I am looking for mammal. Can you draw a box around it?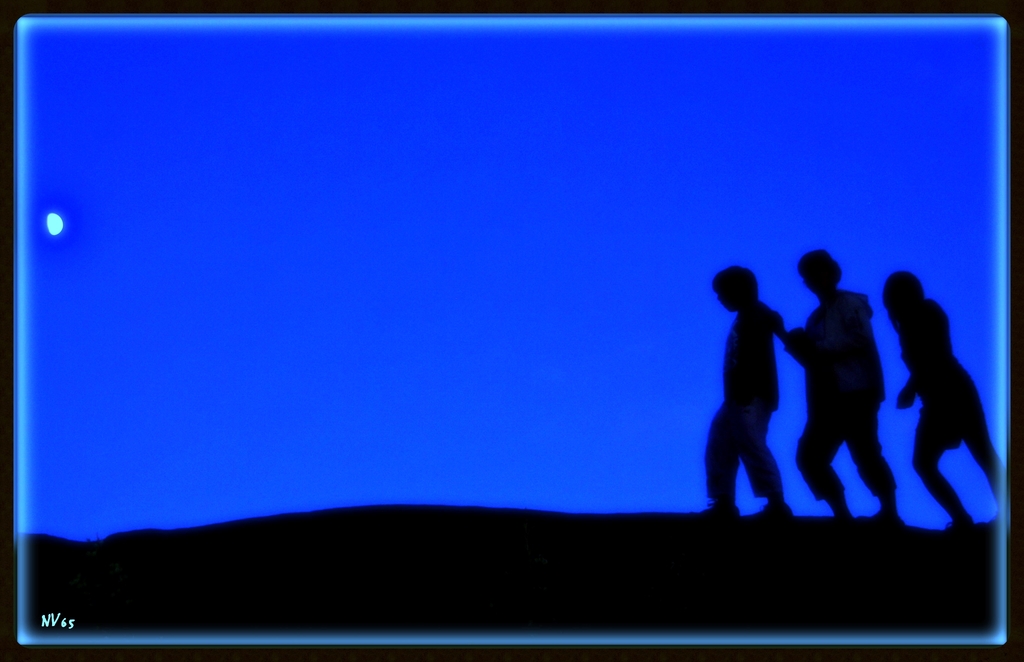
Sure, the bounding box is bbox=[776, 246, 897, 528].
